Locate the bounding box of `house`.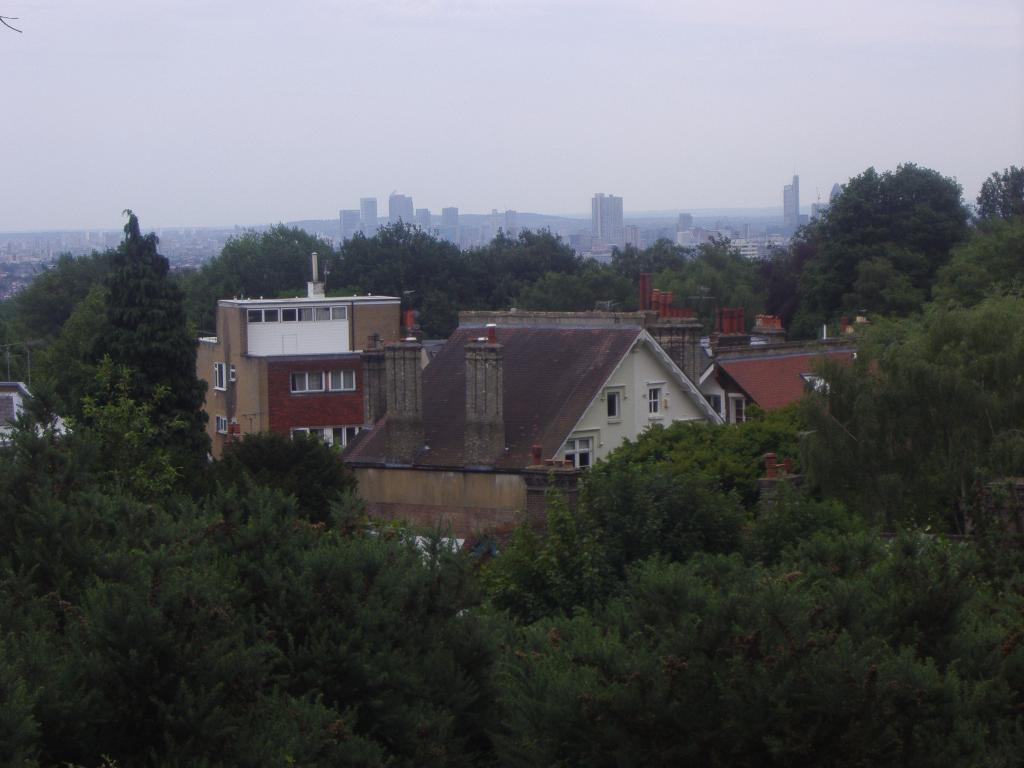
Bounding box: Rect(463, 303, 728, 359).
